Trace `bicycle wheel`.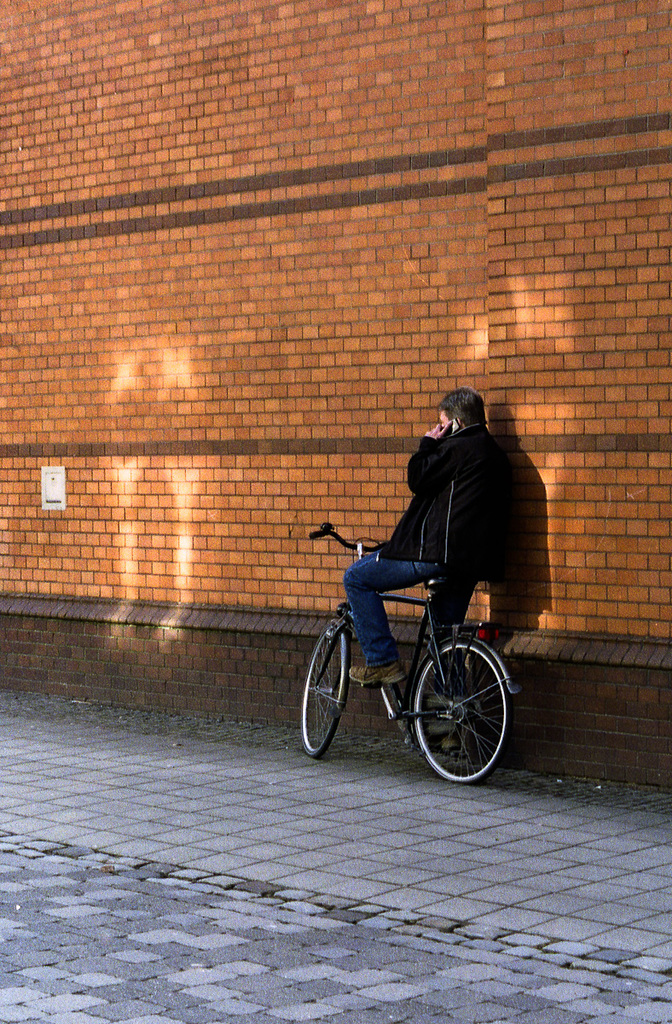
Traced to region(297, 626, 345, 760).
